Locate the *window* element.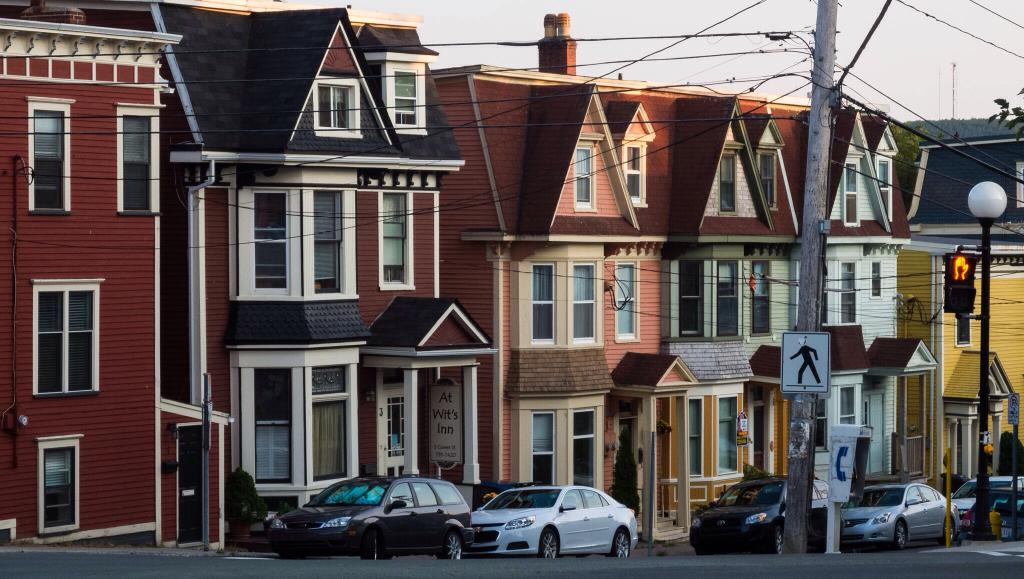
Element bbox: box=[525, 410, 555, 489].
